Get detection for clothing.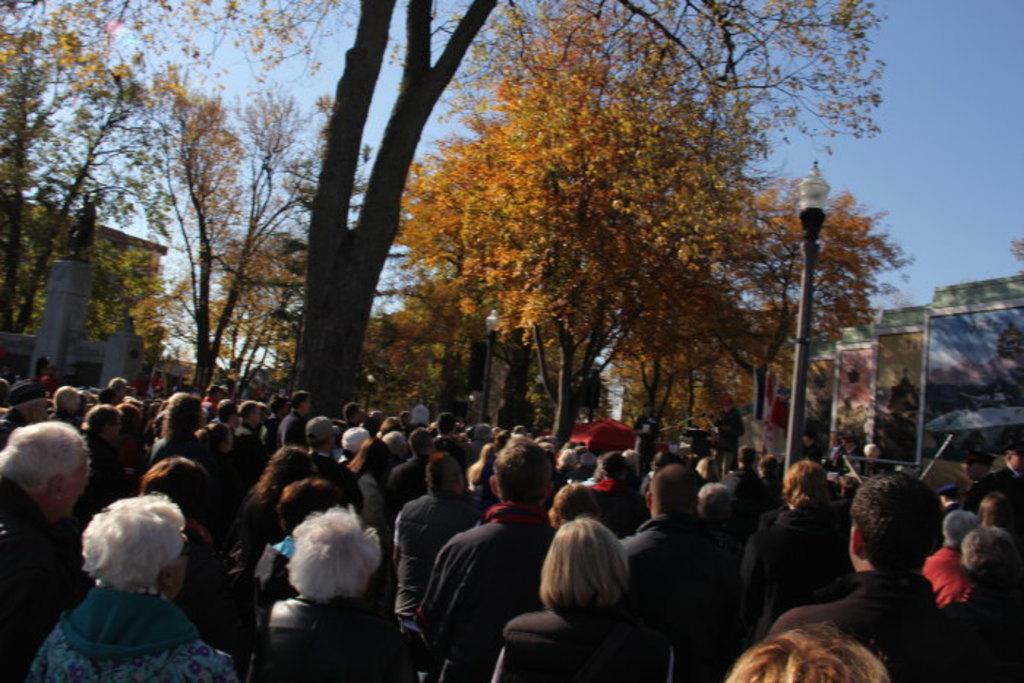
Detection: crop(783, 579, 976, 682).
